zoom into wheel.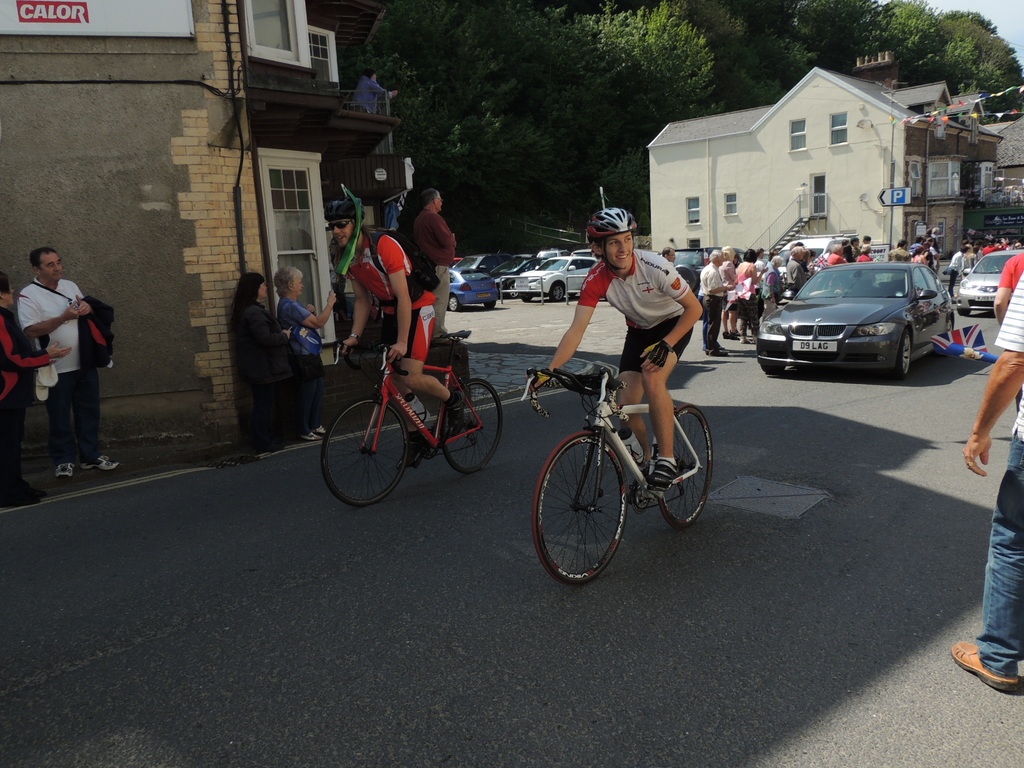
Zoom target: left=822, top=289, right=840, bottom=294.
